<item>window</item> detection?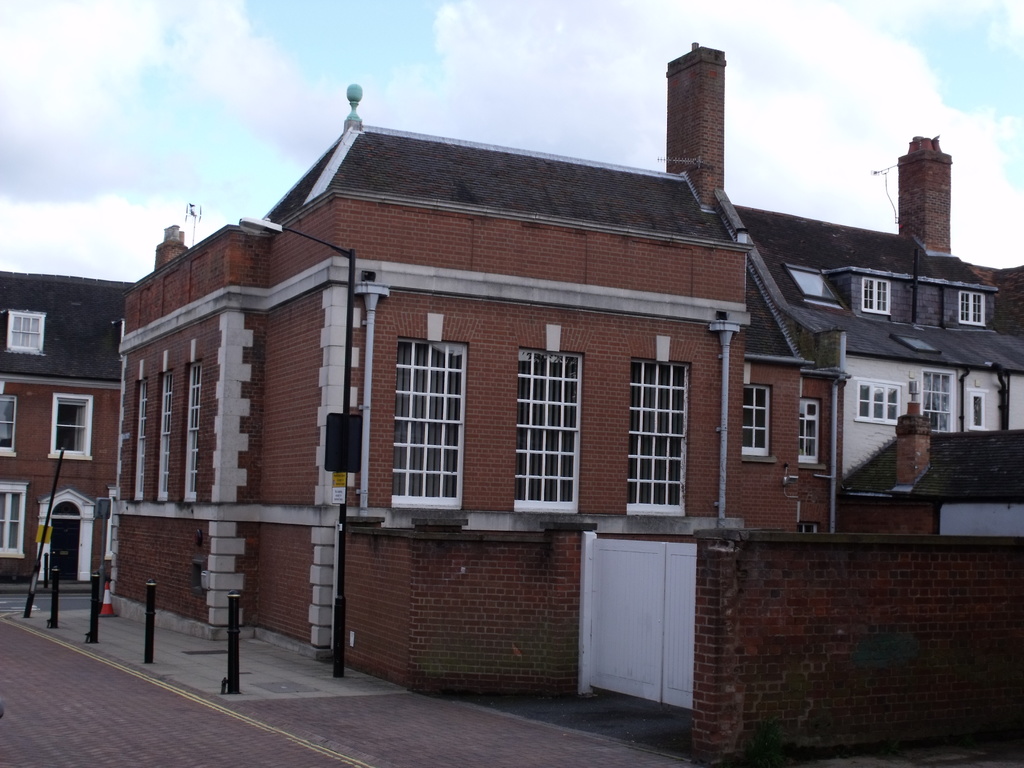
left=737, top=384, right=774, bottom=460
